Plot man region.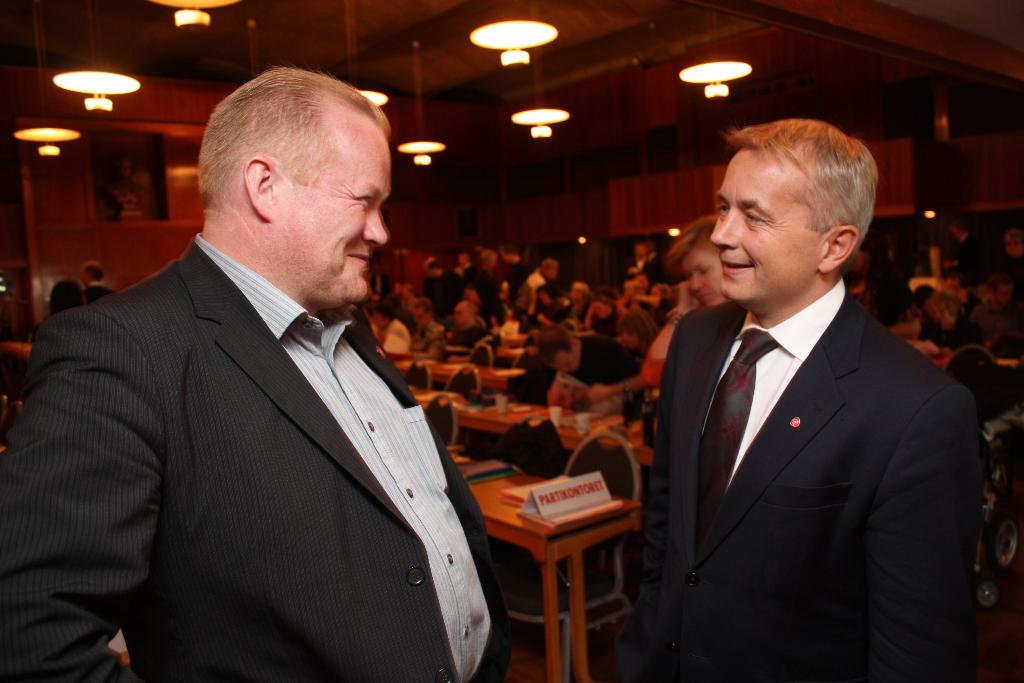
Plotted at 968 270 1018 349.
